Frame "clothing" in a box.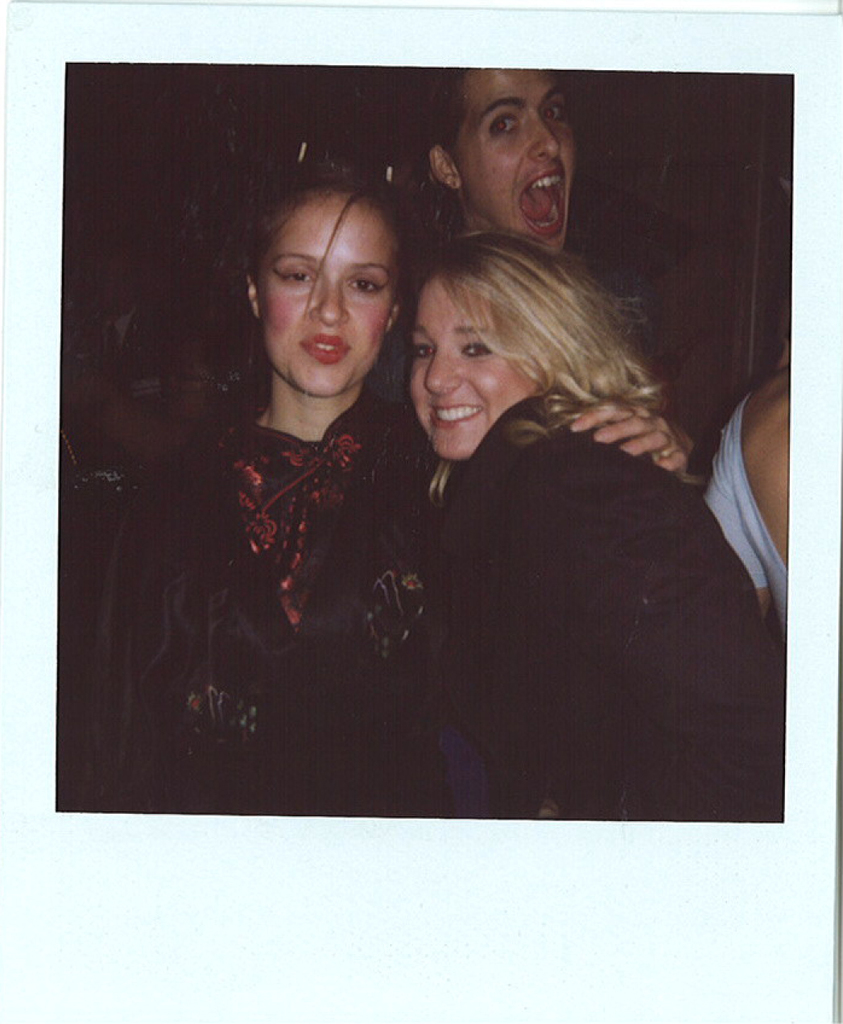
box(401, 389, 795, 815).
